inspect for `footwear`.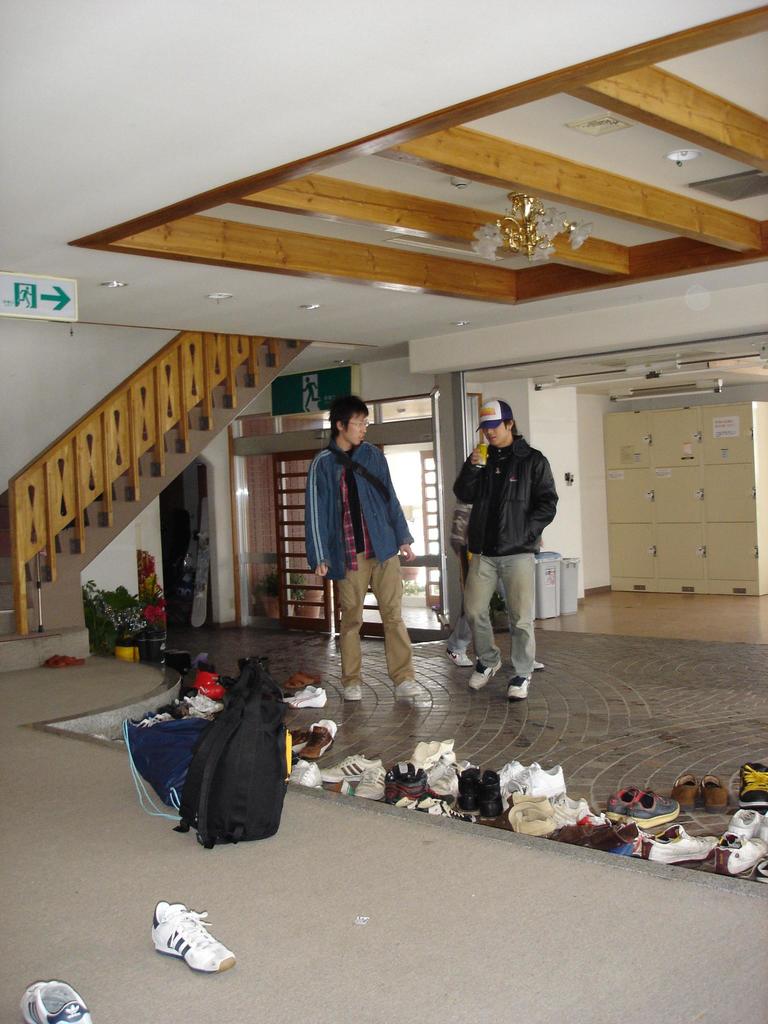
Inspection: <region>447, 639, 472, 670</region>.
